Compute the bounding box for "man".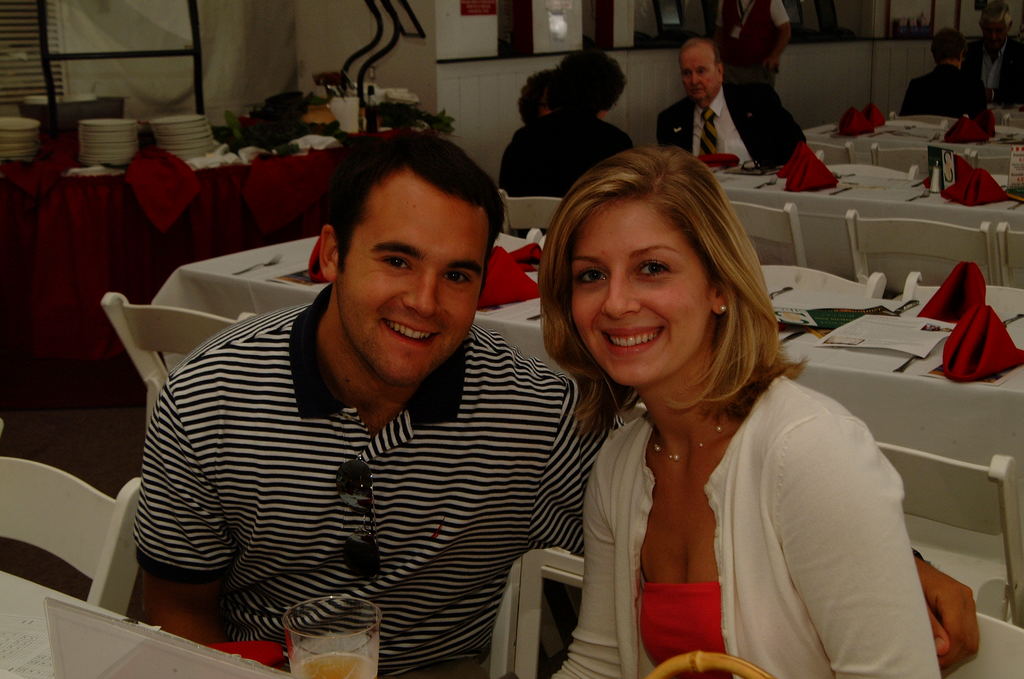
select_region(902, 28, 990, 119).
